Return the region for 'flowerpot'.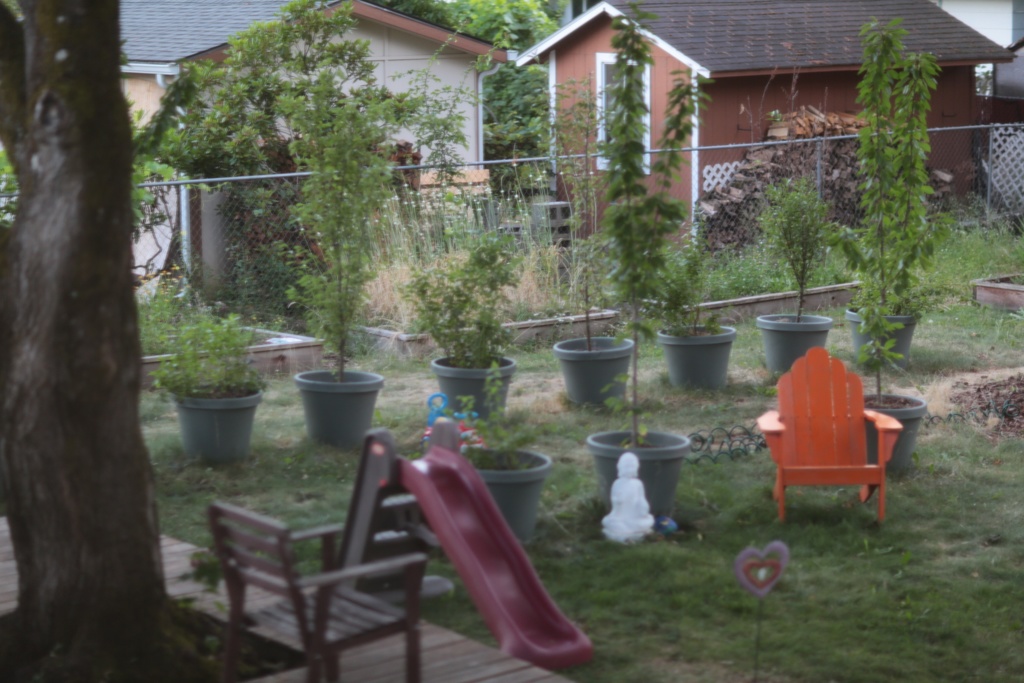
(left=582, top=429, right=687, bottom=520).
